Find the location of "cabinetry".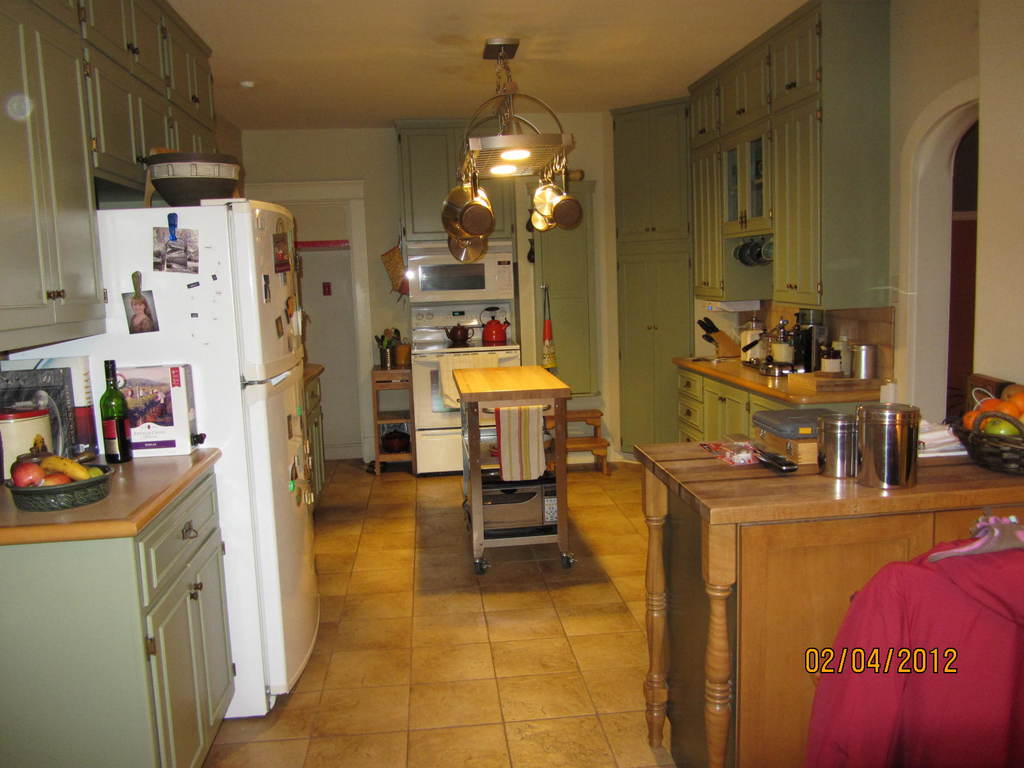
Location: bbox=(599, 85, 688, 457).
